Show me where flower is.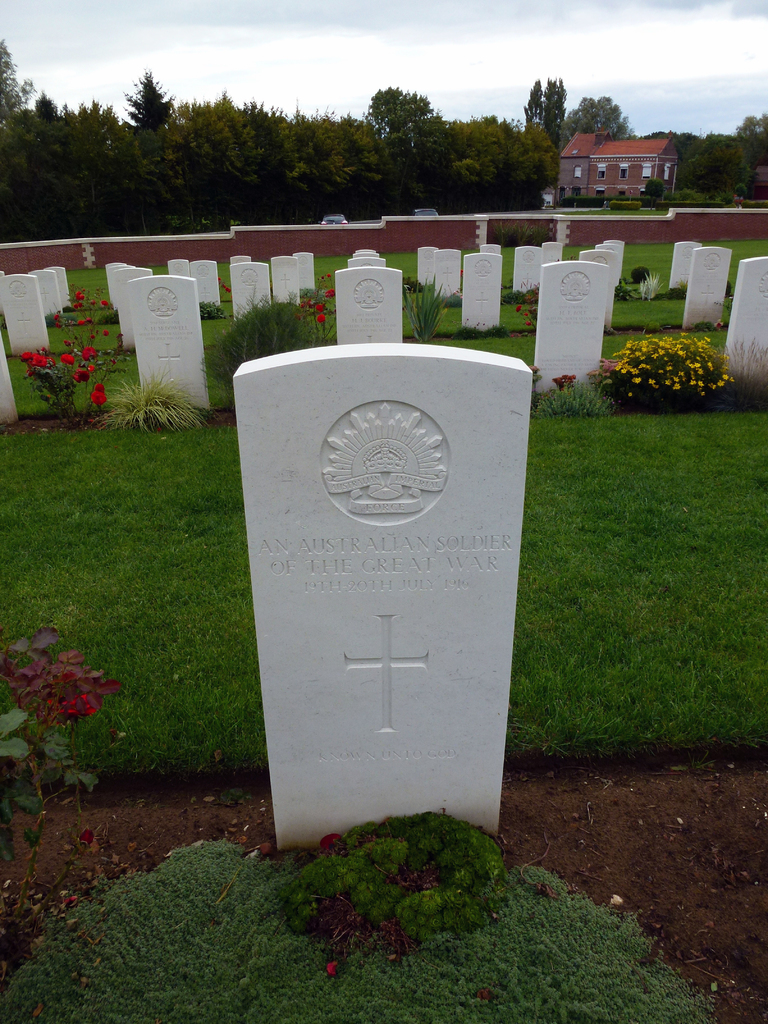
flower is at (328, 271, 331, 276).
